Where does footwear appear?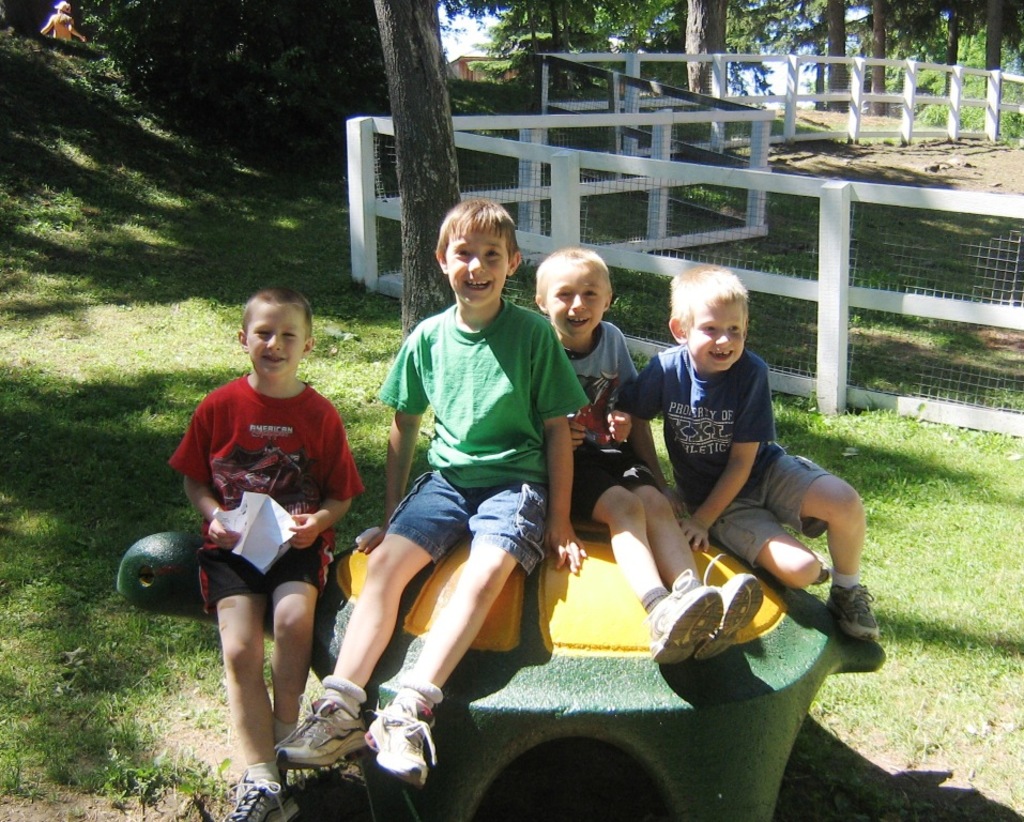
Appears at l=224, t=779, r=296, b=821.
